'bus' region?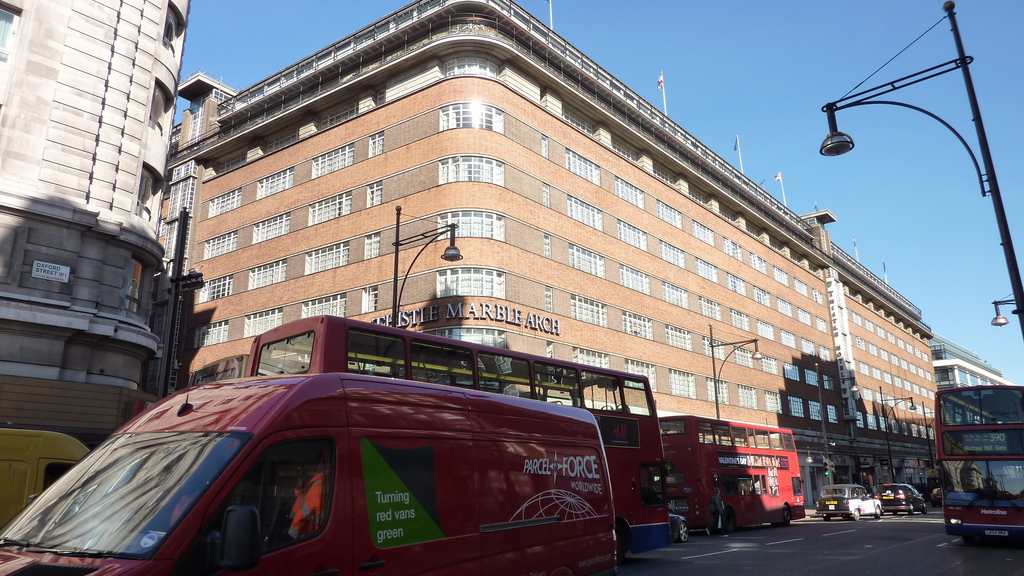
934/382/1022/551
